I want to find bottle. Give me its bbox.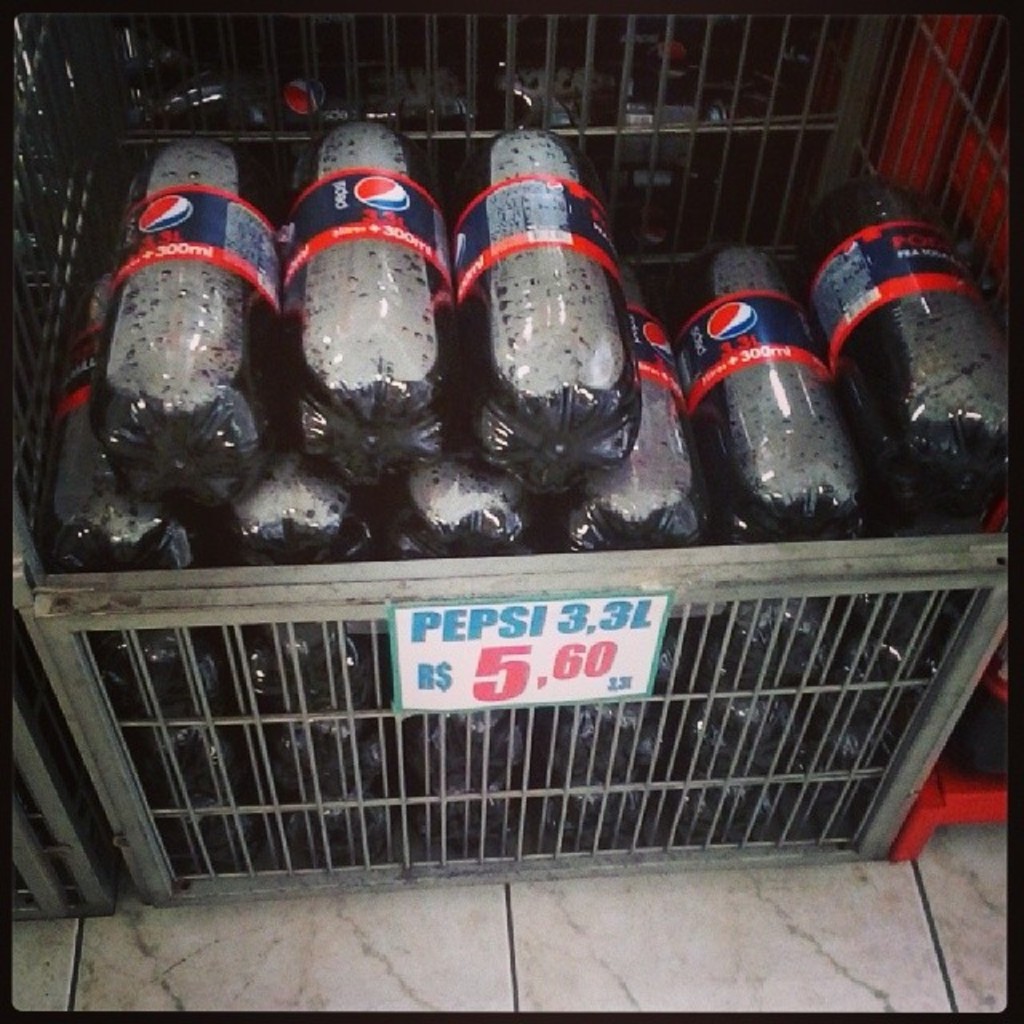
(280,114,456,488).
